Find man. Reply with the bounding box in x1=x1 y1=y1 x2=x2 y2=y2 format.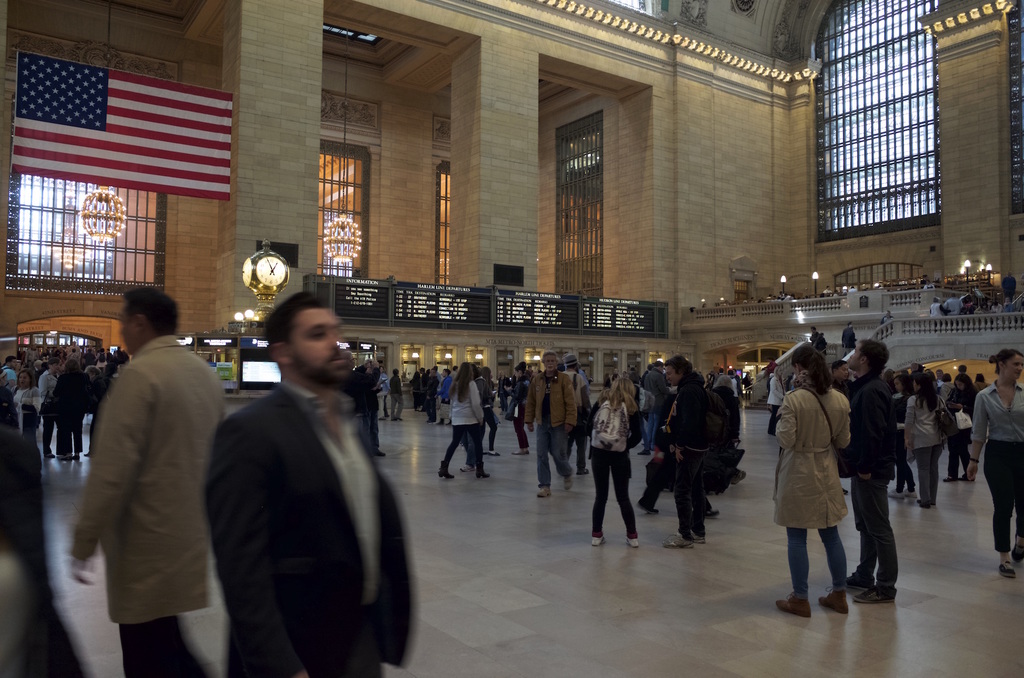
x1=40 y1=354 x2=68 y2=456.
